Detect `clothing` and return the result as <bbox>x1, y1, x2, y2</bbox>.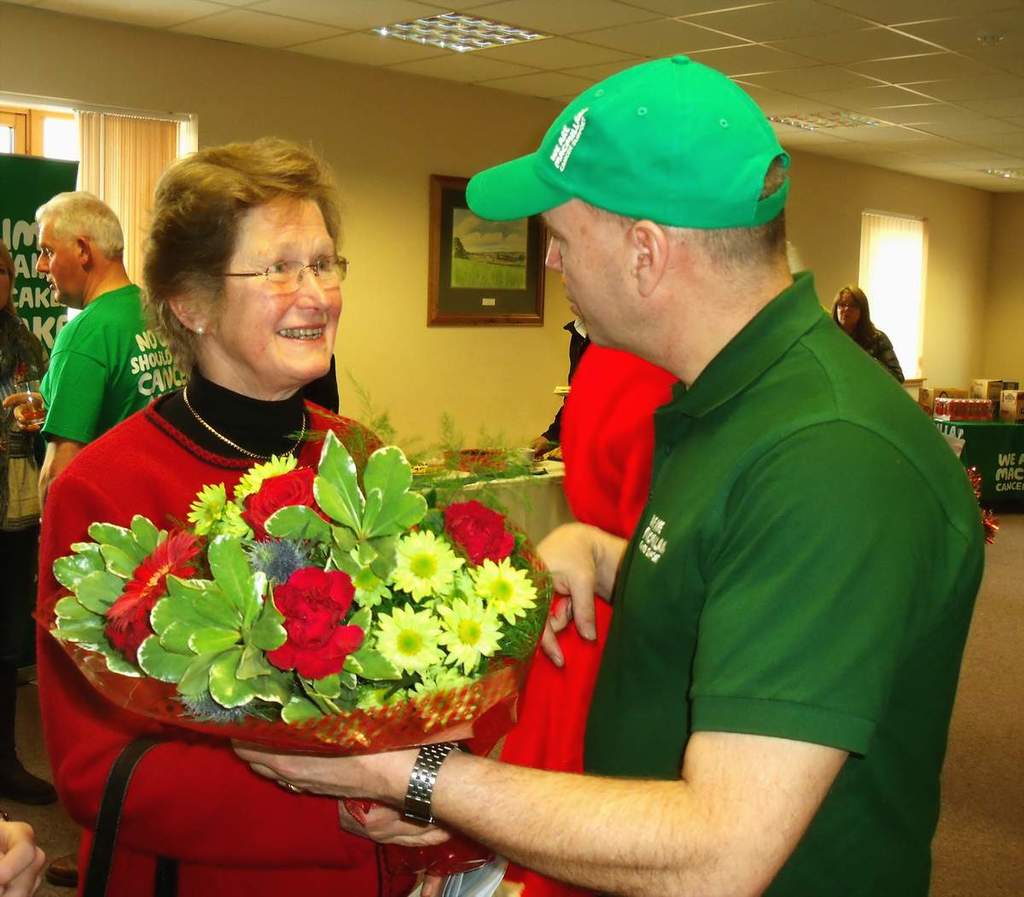
<bbox>538, 317, 585, 456</bbox>.
